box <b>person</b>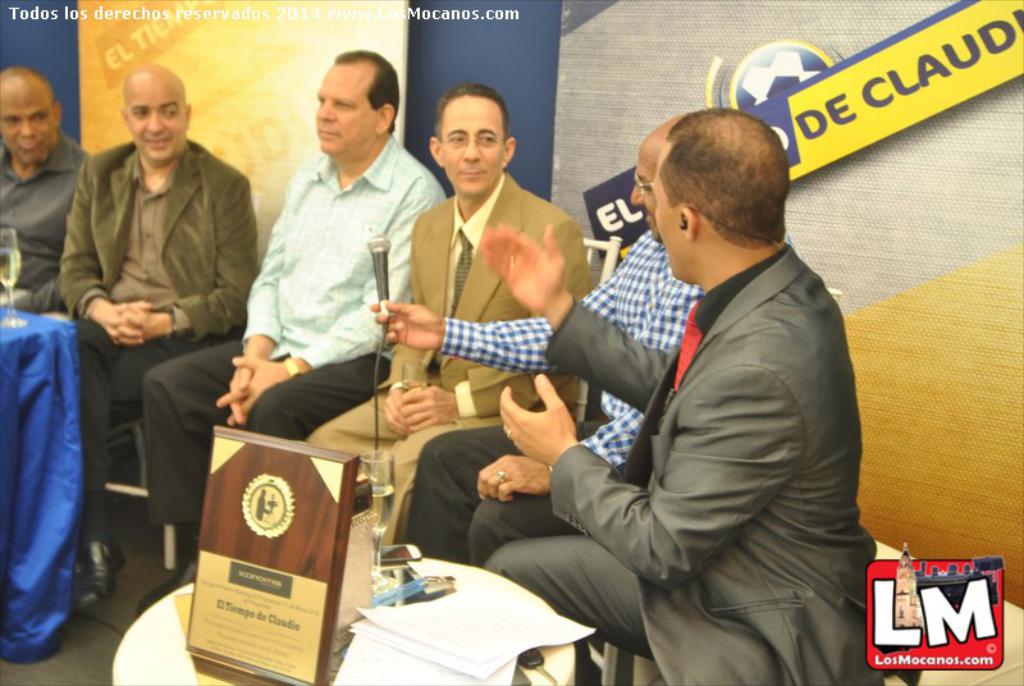
(306,93,614,546)
